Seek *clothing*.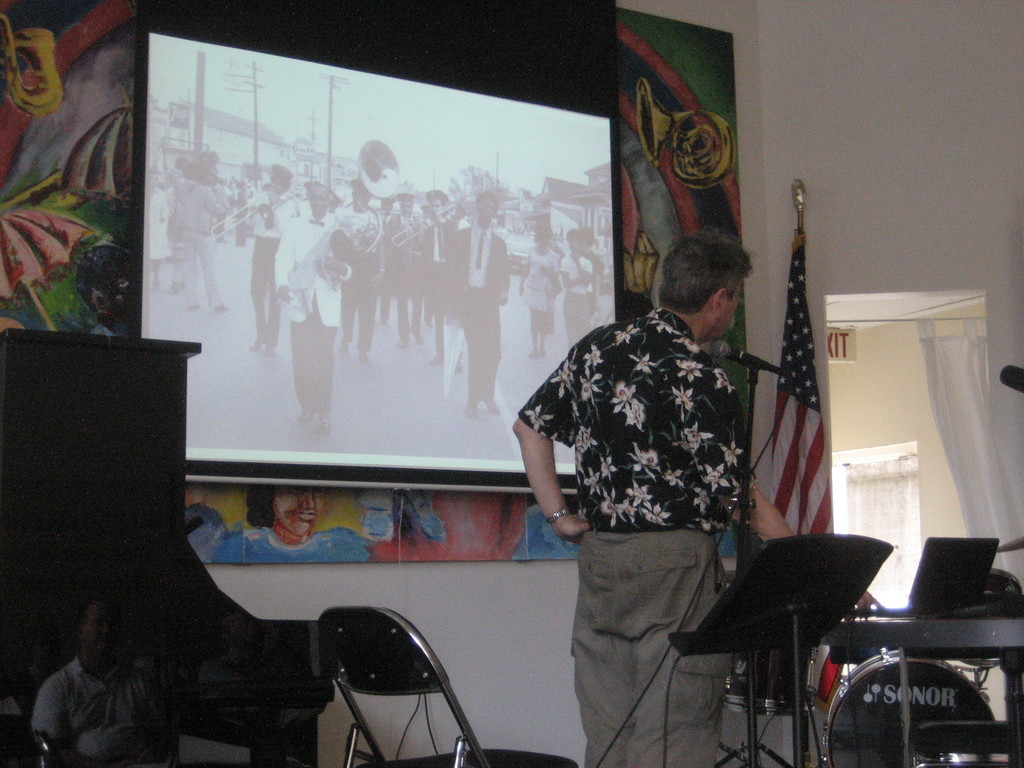
521/250/556/333.
